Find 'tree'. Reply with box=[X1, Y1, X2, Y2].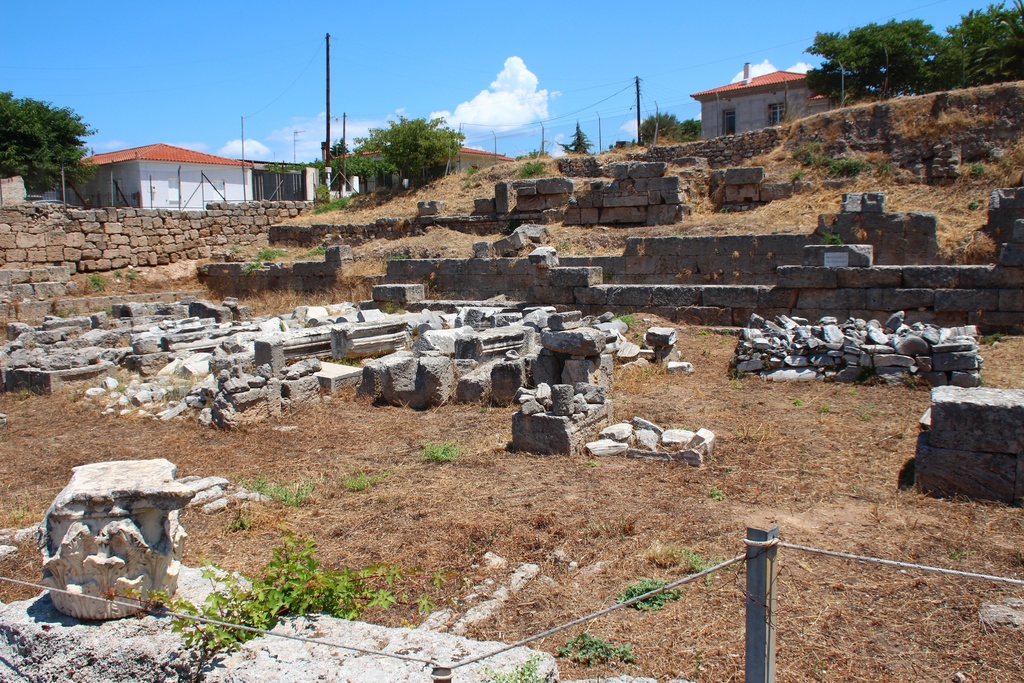
box=[7, 88, 84, 180].
